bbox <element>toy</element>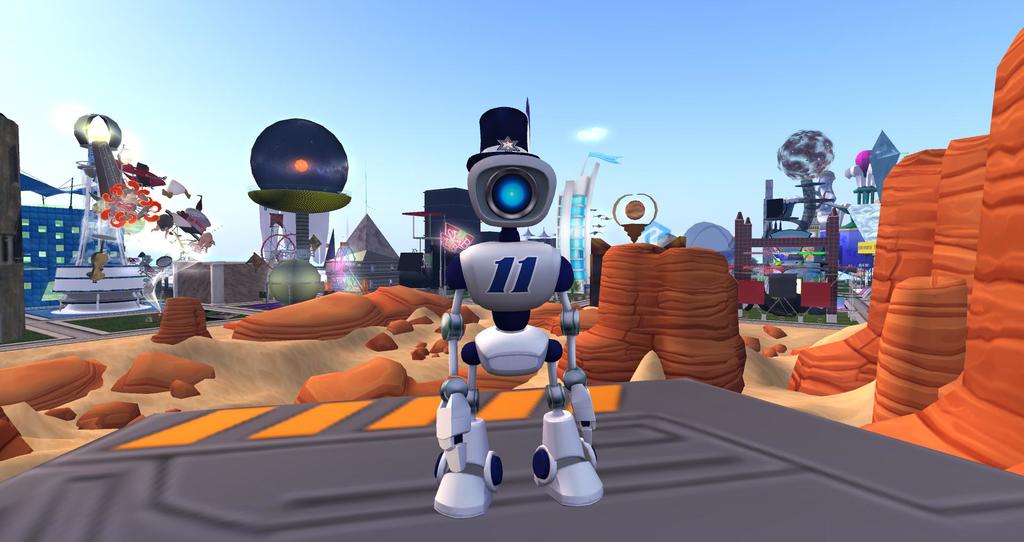
410,218,601,506
